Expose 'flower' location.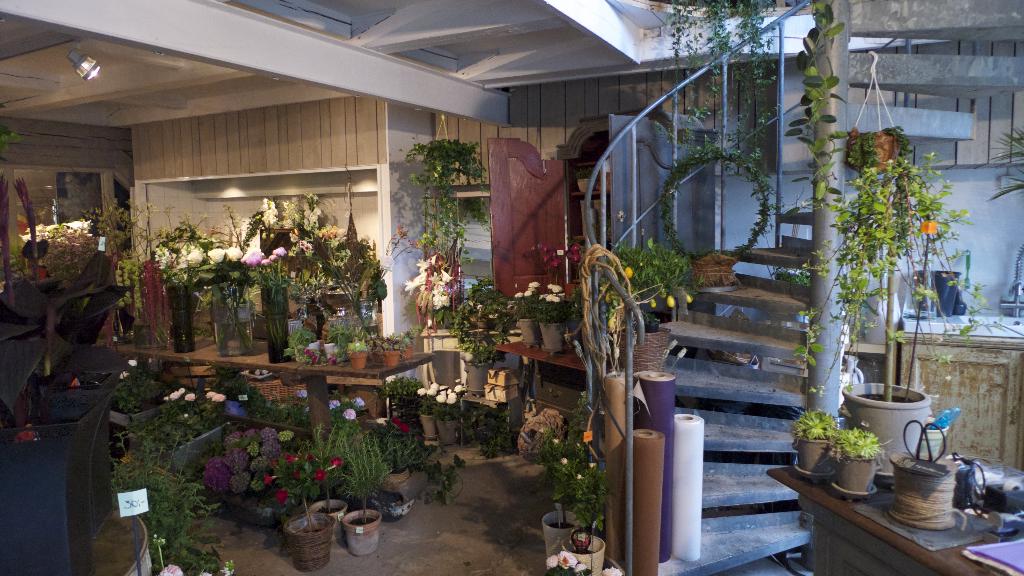
Exposed at bbox=[271, 243, 286, 255].
